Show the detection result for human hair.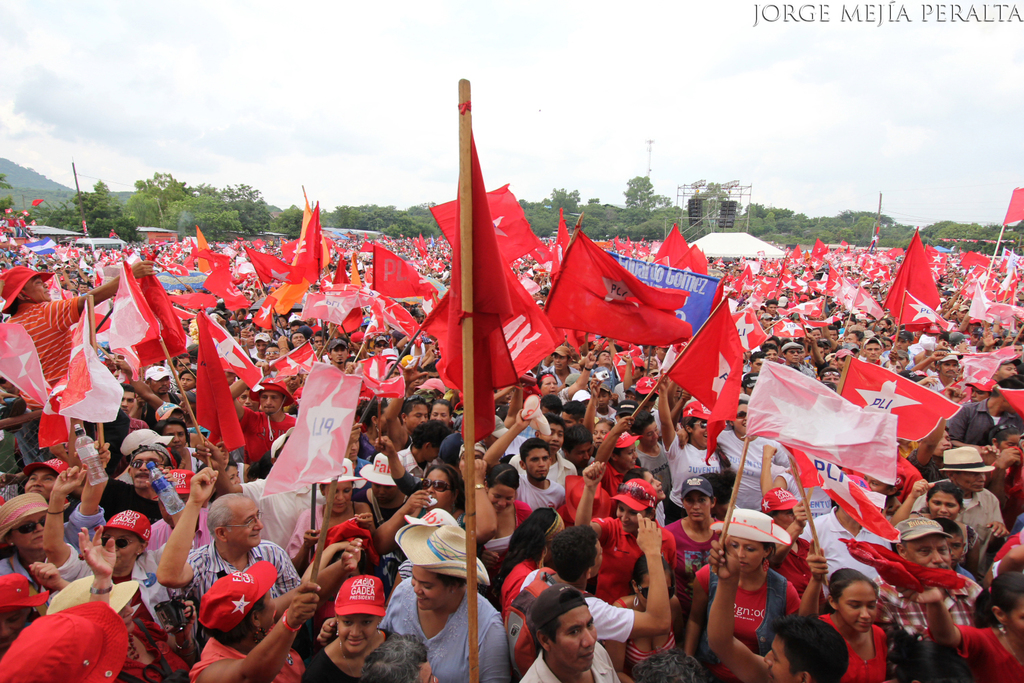
box(562, 424, 591, 458).
